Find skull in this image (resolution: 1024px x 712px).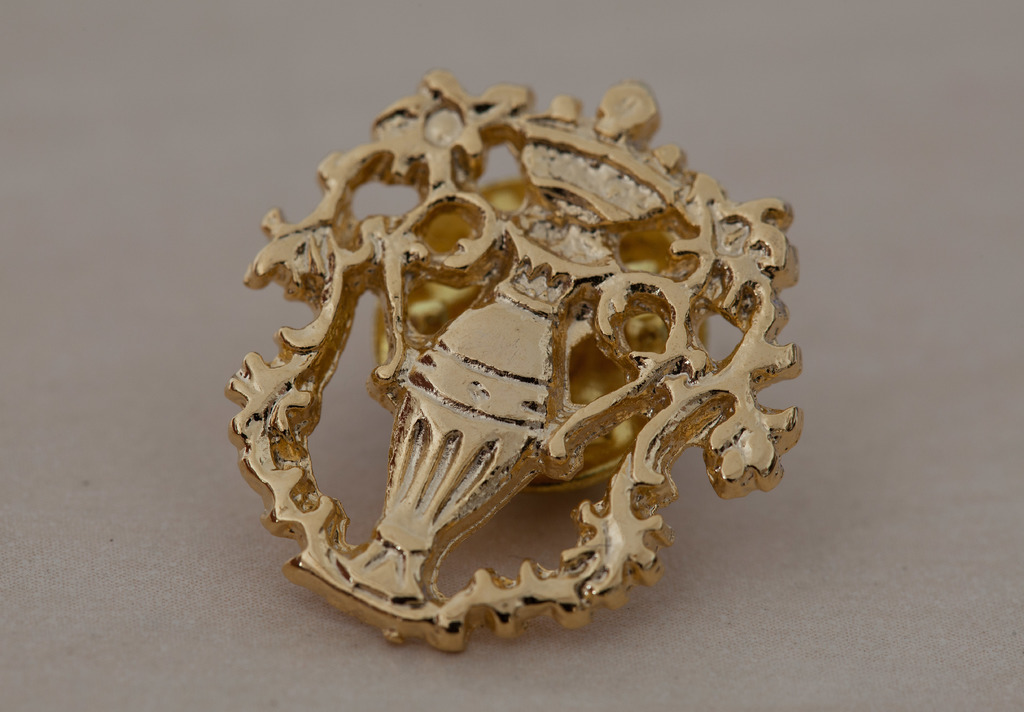
221/76/817/658.
